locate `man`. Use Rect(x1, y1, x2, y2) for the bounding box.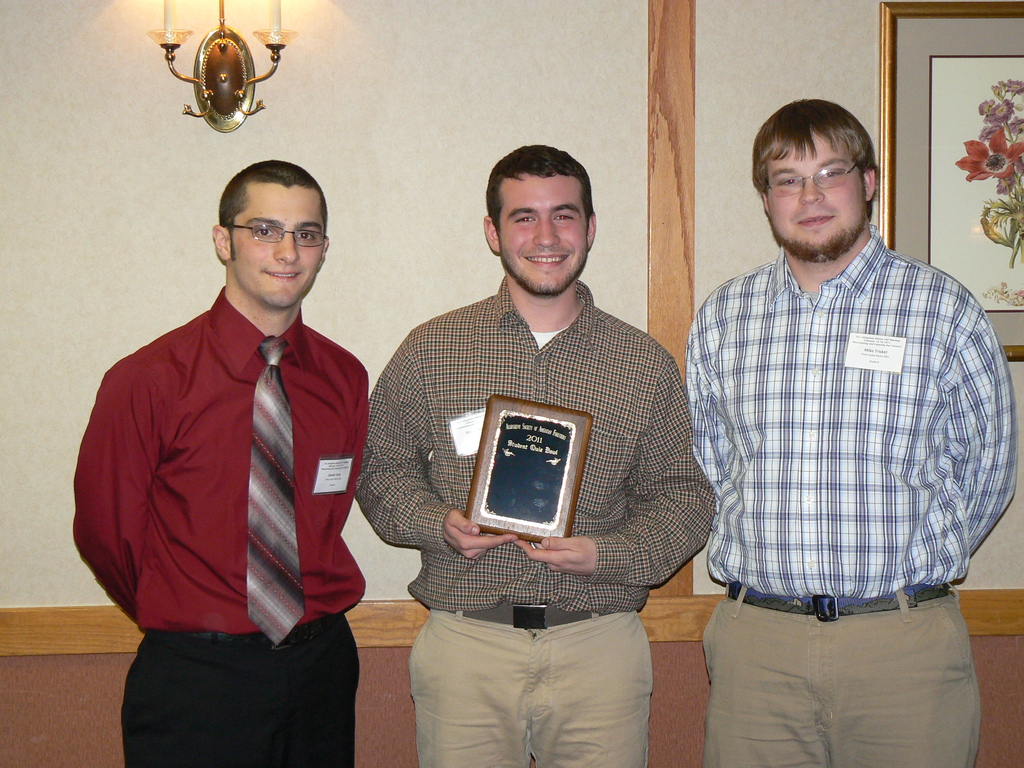
Rect(72, 159, 371, 767).
